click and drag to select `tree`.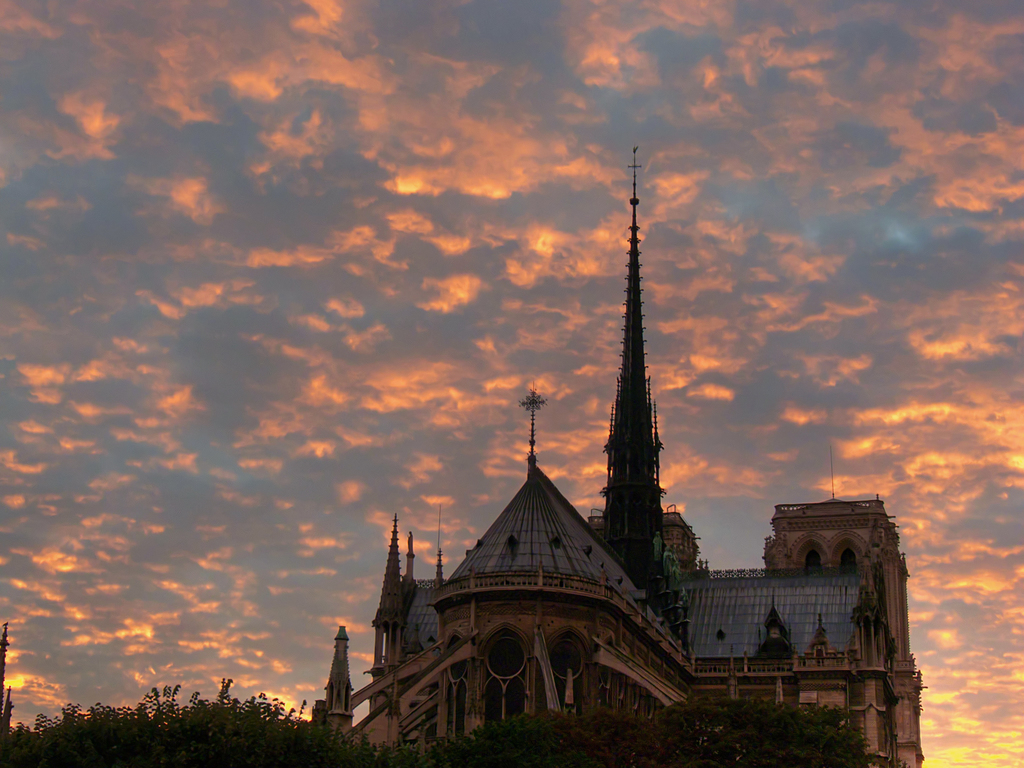
Selection: bbox=[422, 701, 689, 767].
